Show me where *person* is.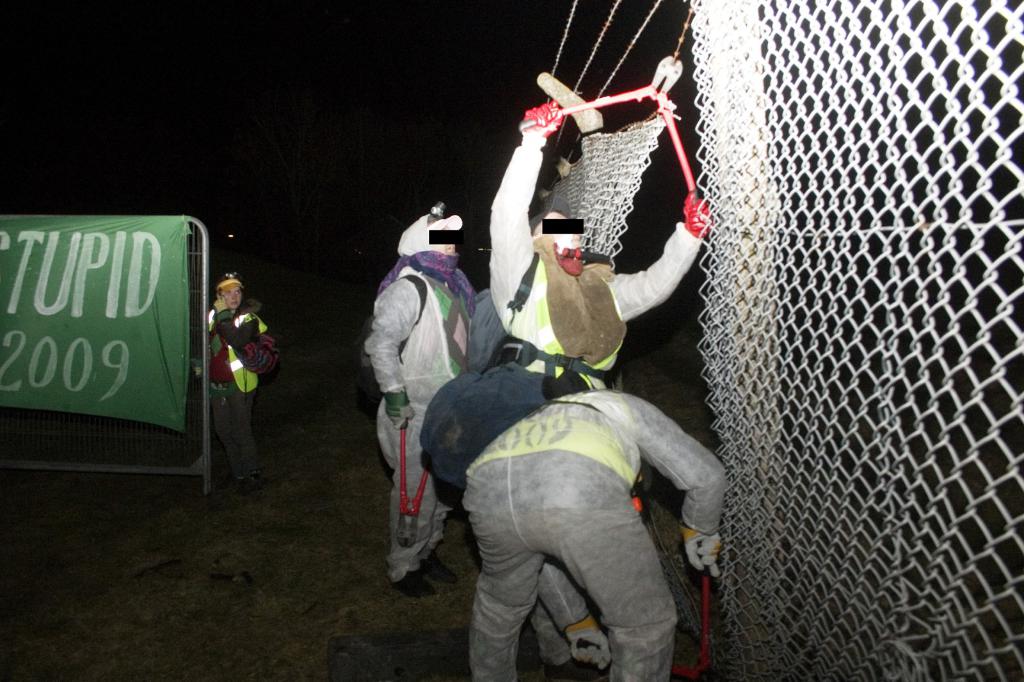
*person* is at pyautogui.locateOnScreen(364, 212, 478, 596).
